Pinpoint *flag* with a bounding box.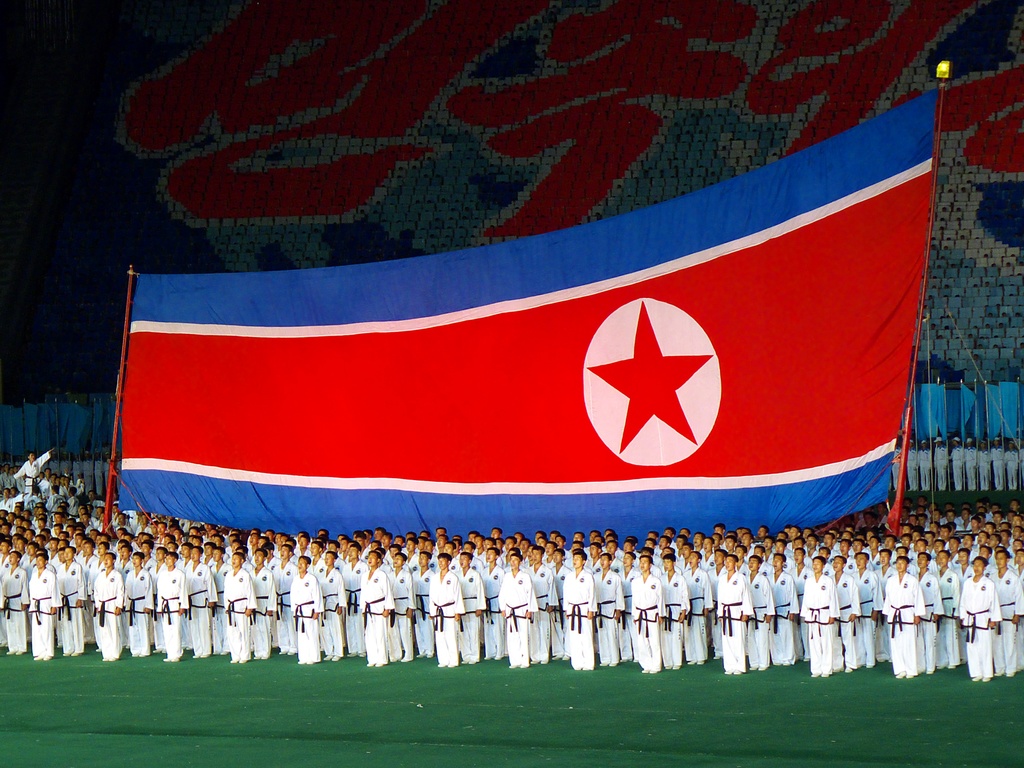
(x1=106, y1=93, x2=945, y2=527).
